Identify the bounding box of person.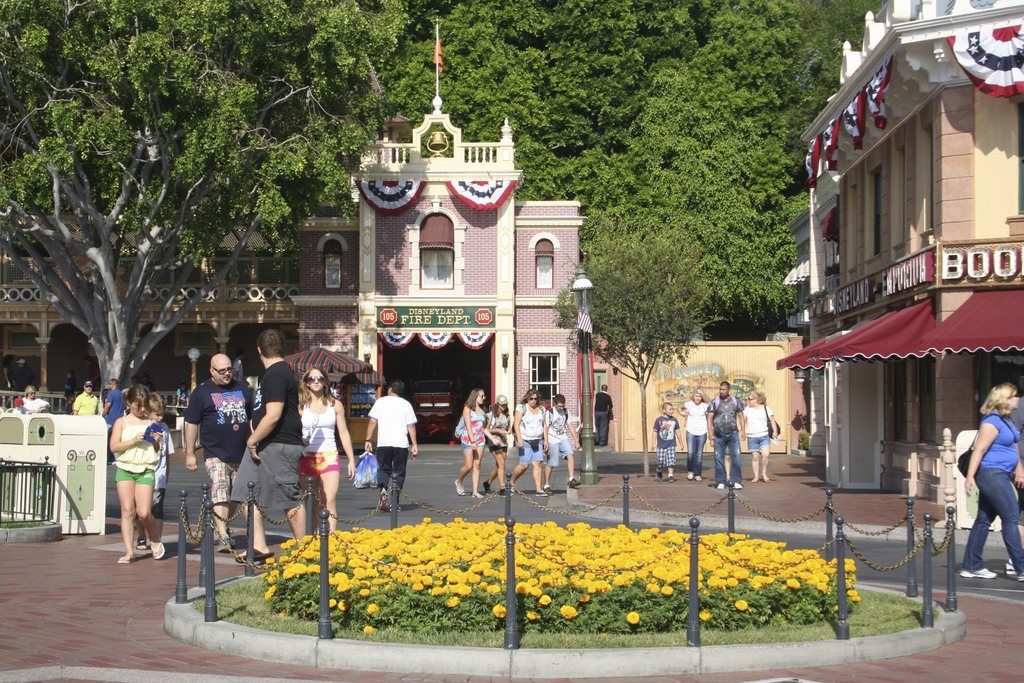
select_region(595, 384, 611, 443).
